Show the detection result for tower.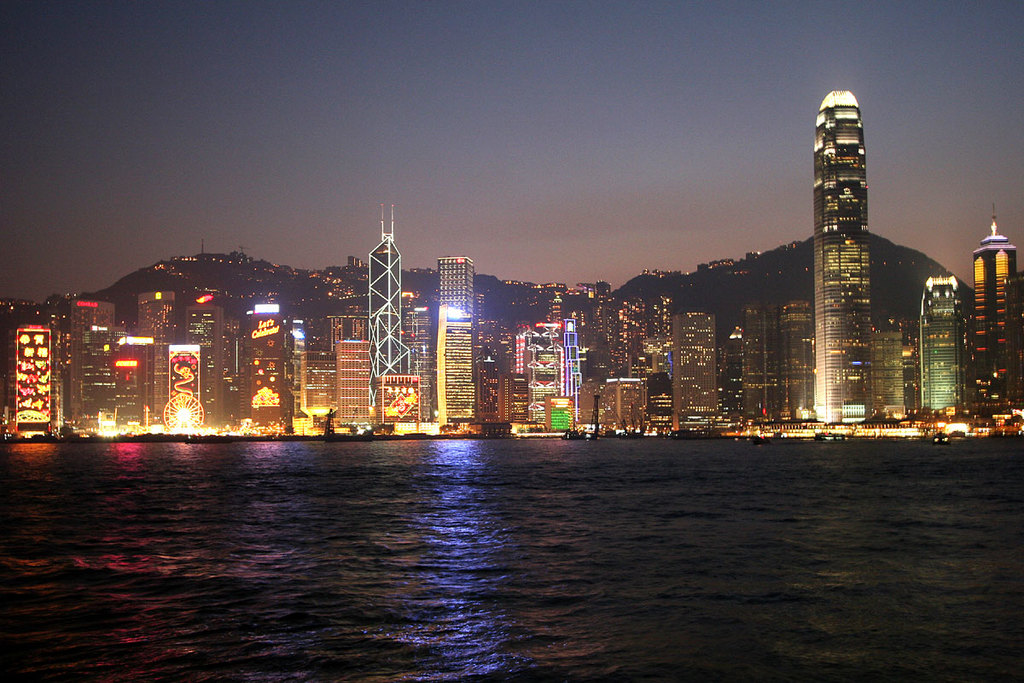
<box>344,195,434,410</box>.
